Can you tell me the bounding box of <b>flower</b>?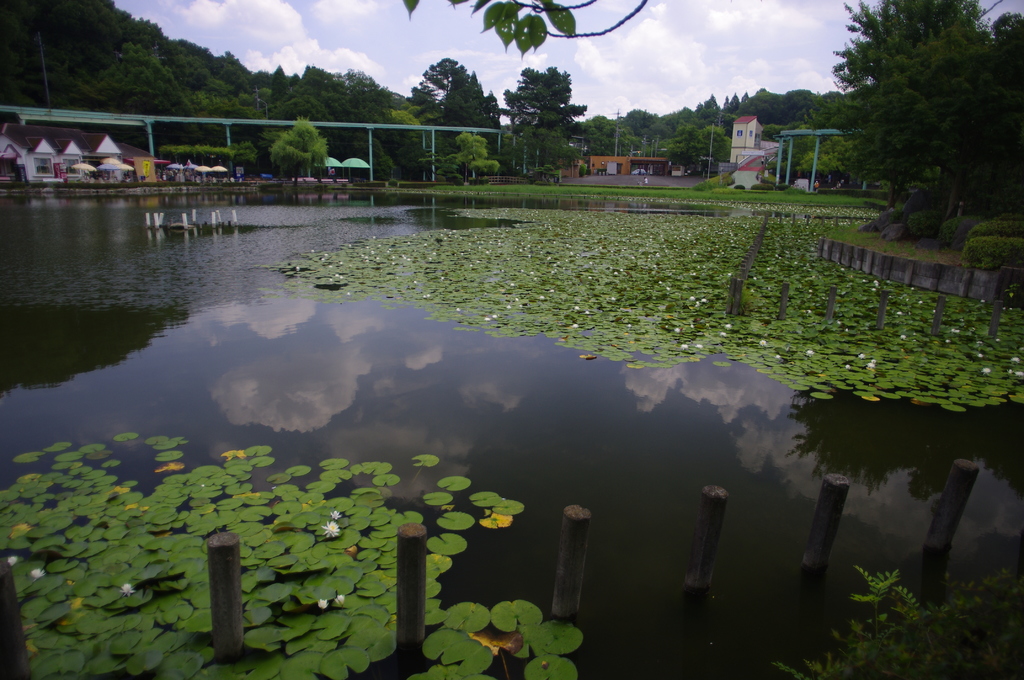
(846, 365, 854, 371).
